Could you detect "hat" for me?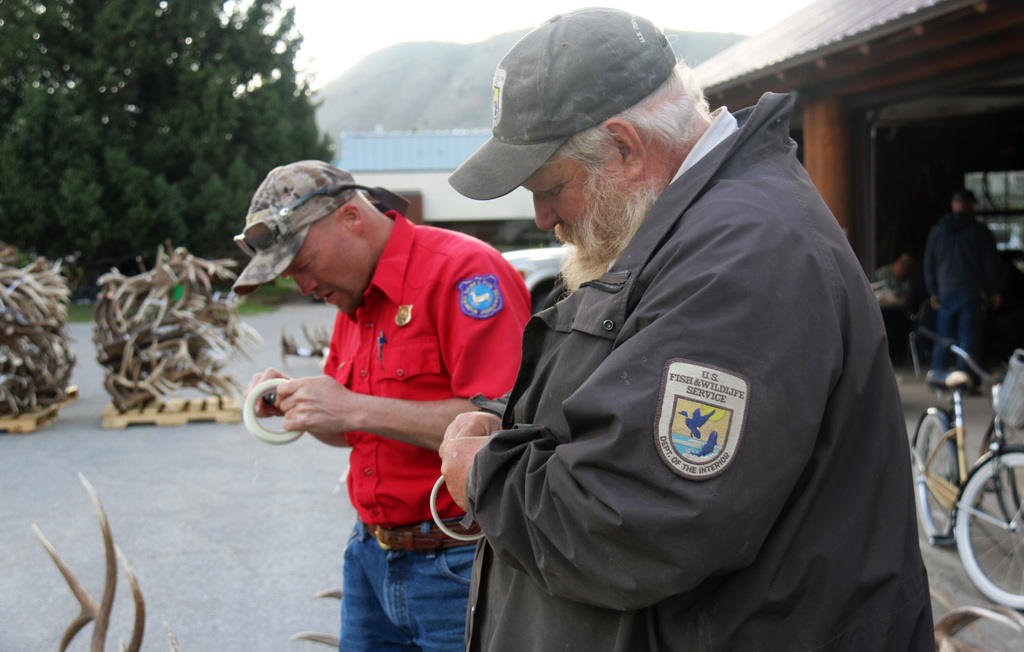
Detection result: Rect(447, 3, 678, 202).
